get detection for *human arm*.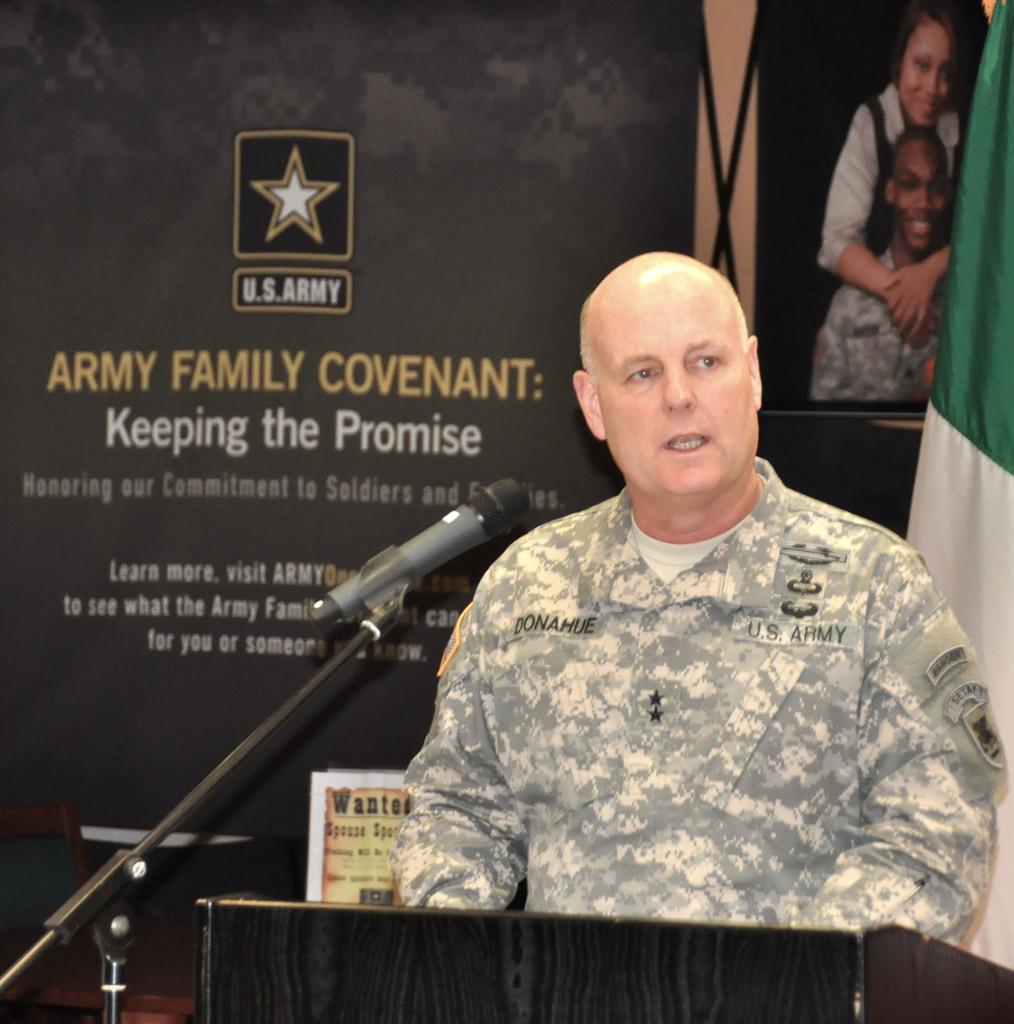
Detection: bbox=(391, 600, 526, 911).
